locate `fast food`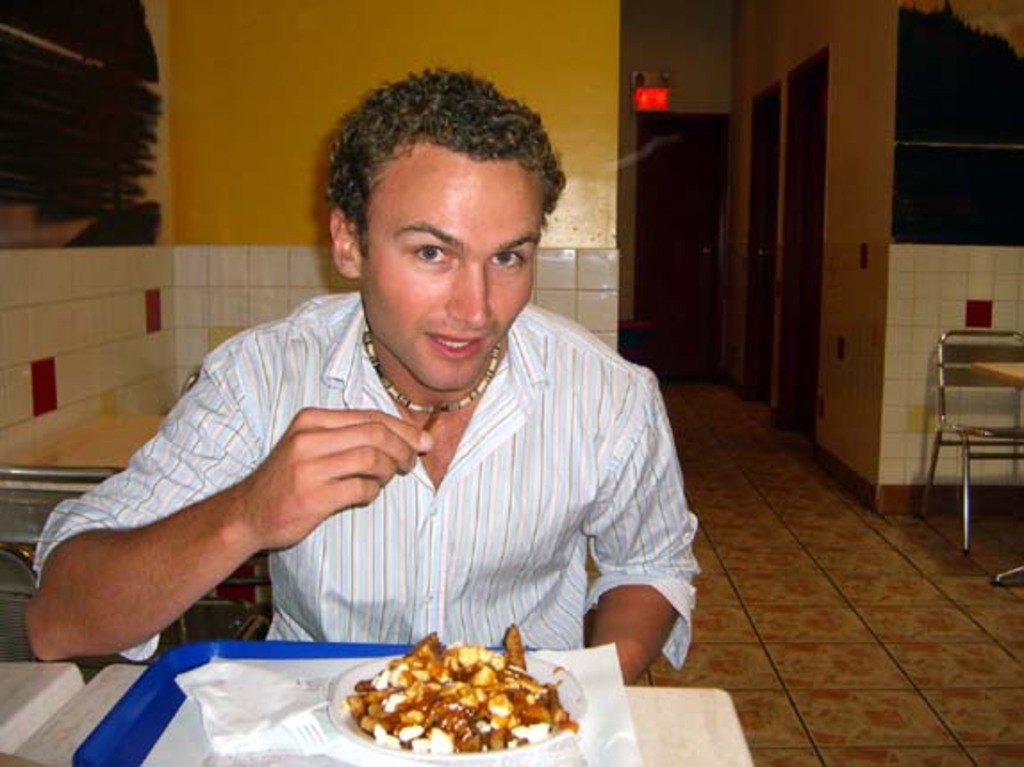
locate(312, 630, 580, 763)
